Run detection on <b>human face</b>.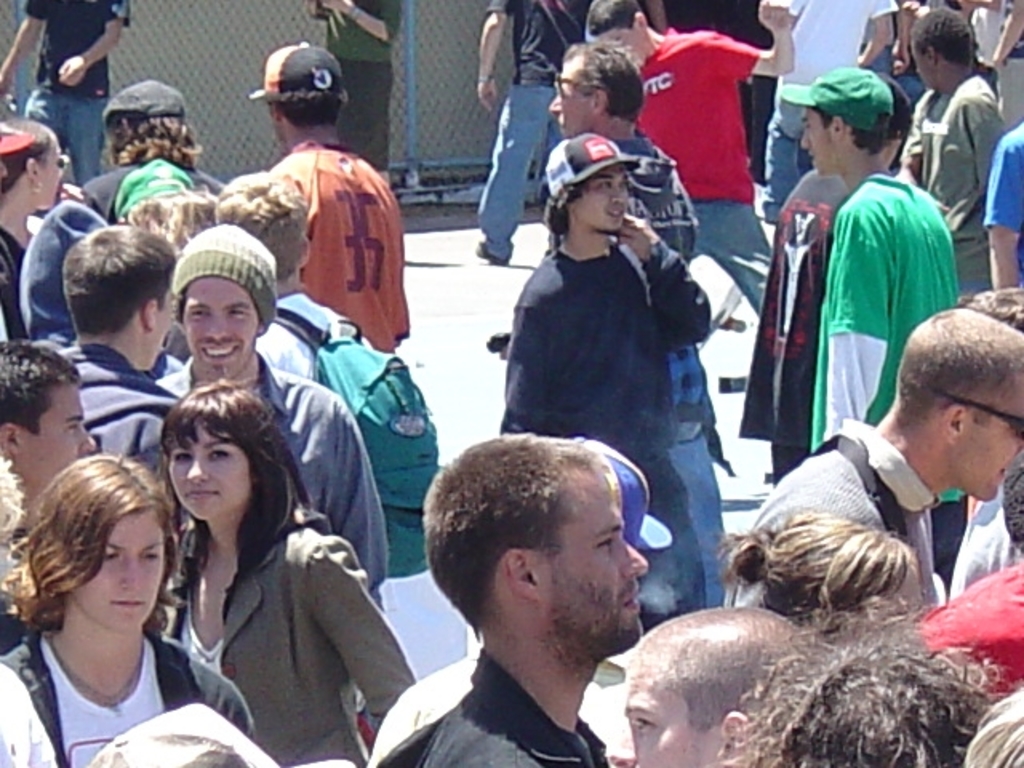
Result: (184,275,259,373).
